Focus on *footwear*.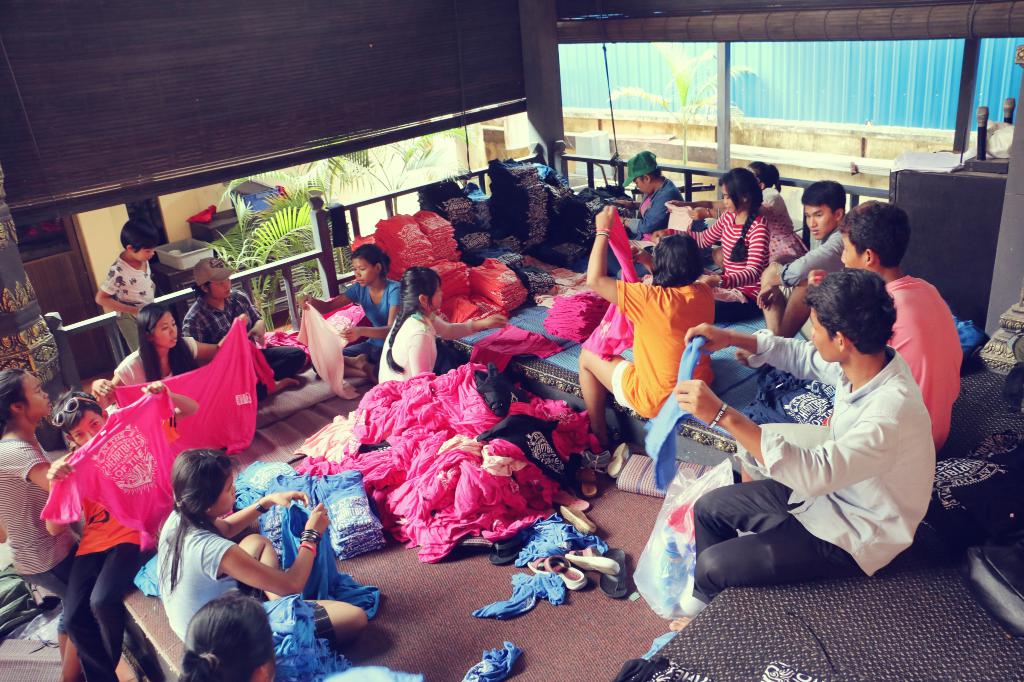
Focused at [x1=546, y1=480, x2=592, y2=507].
